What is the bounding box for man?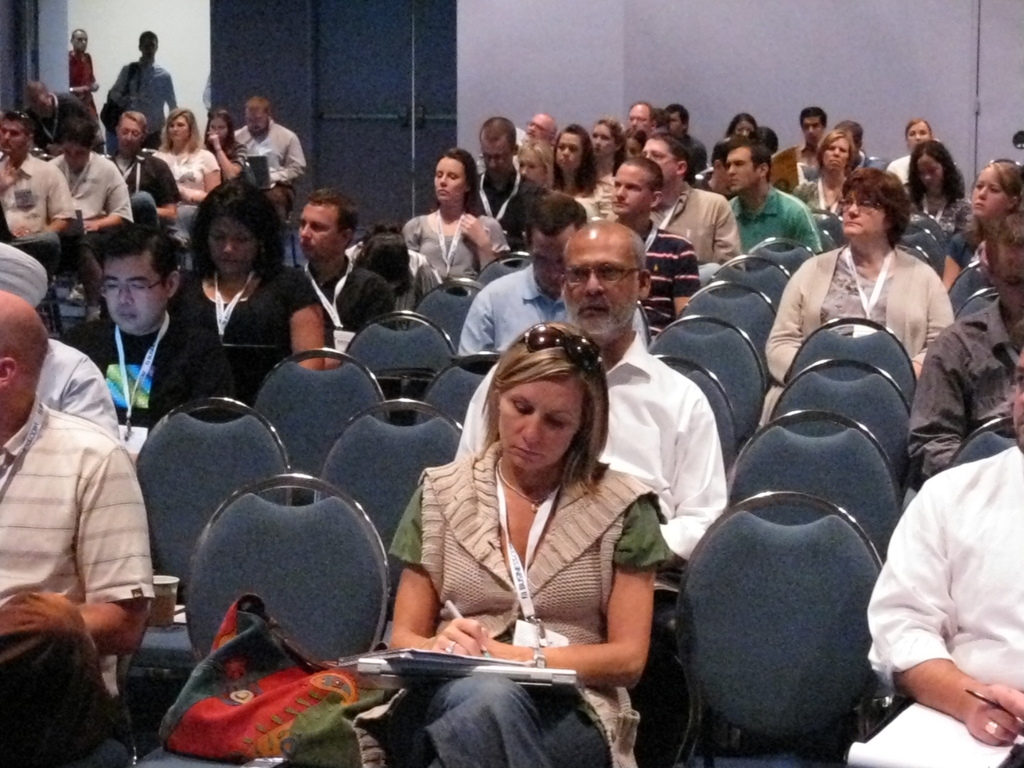
region(488, 119, 538, 228).
